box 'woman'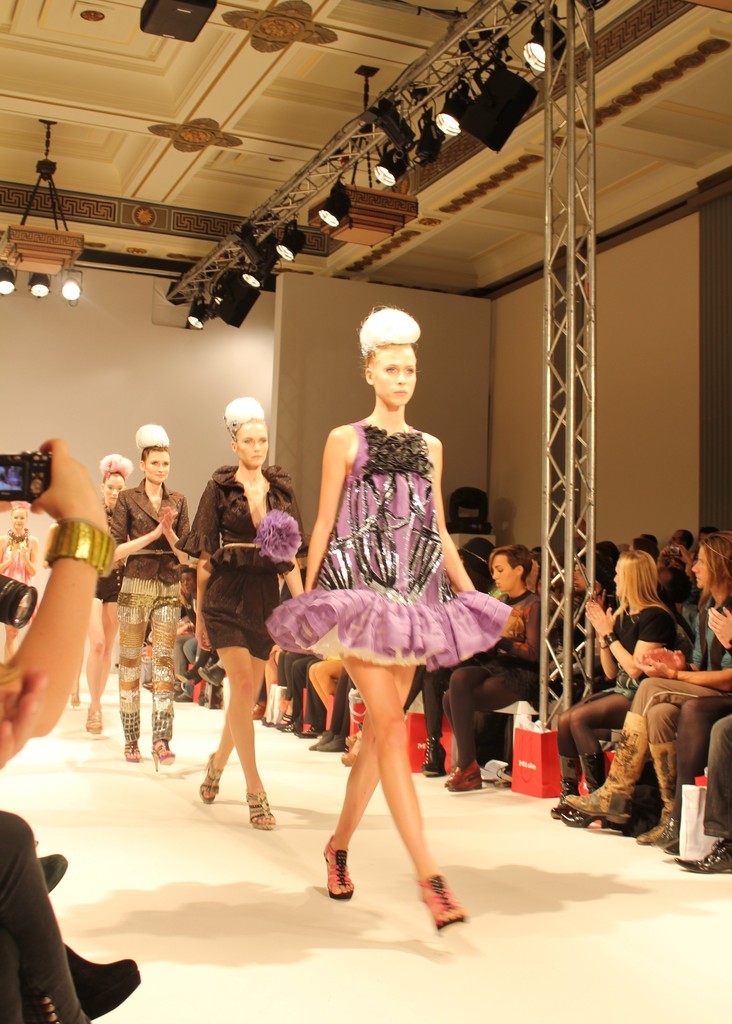
x1=175 y1=388 x2=307 y2=837
